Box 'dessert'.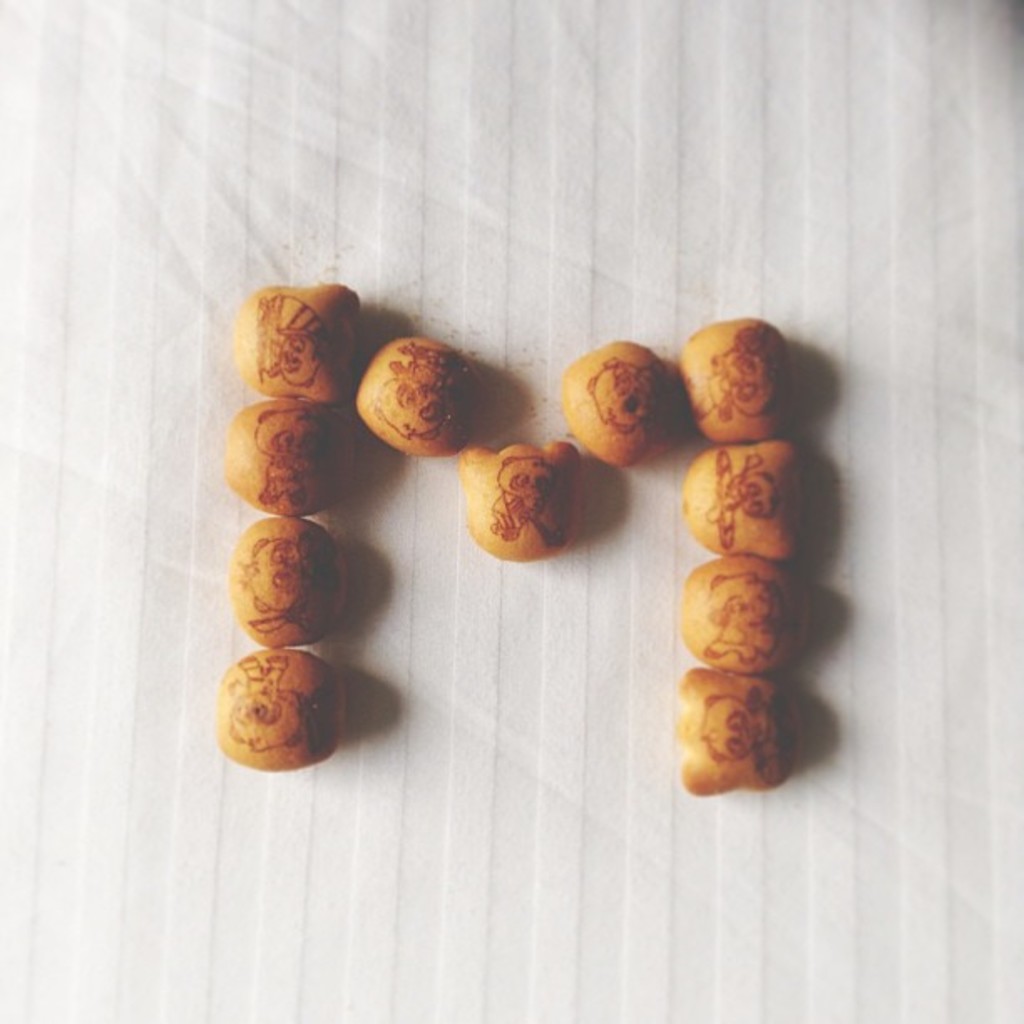
[x1=224, y1=403, x2=348, y2=517].
